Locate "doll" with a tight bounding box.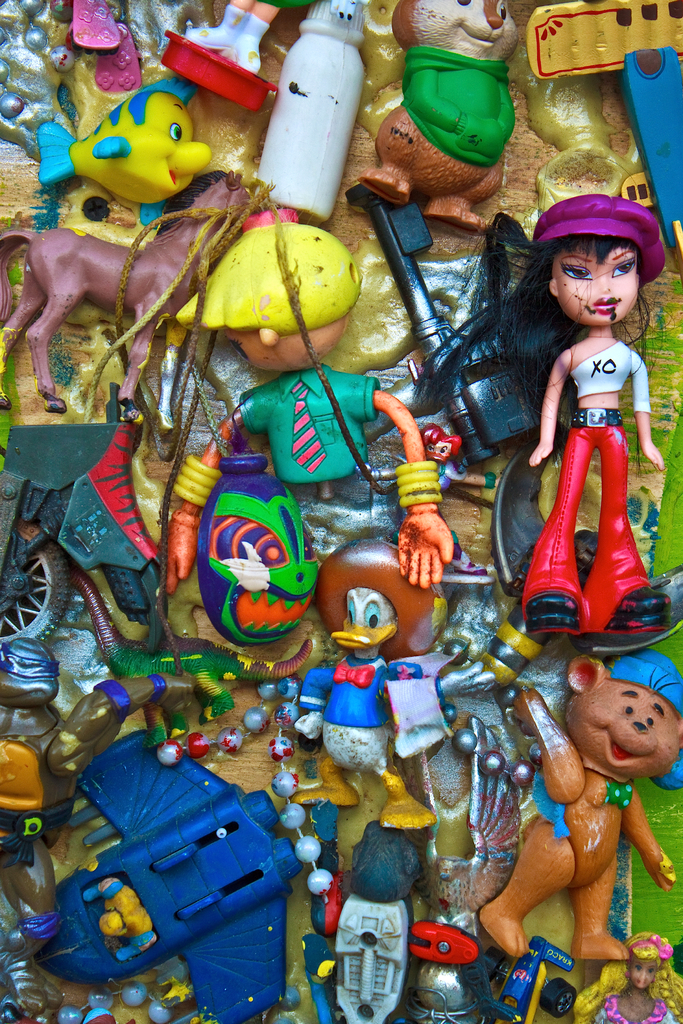
{"left": 290, "top": 556, "right": 442, "bottom": 815}.
